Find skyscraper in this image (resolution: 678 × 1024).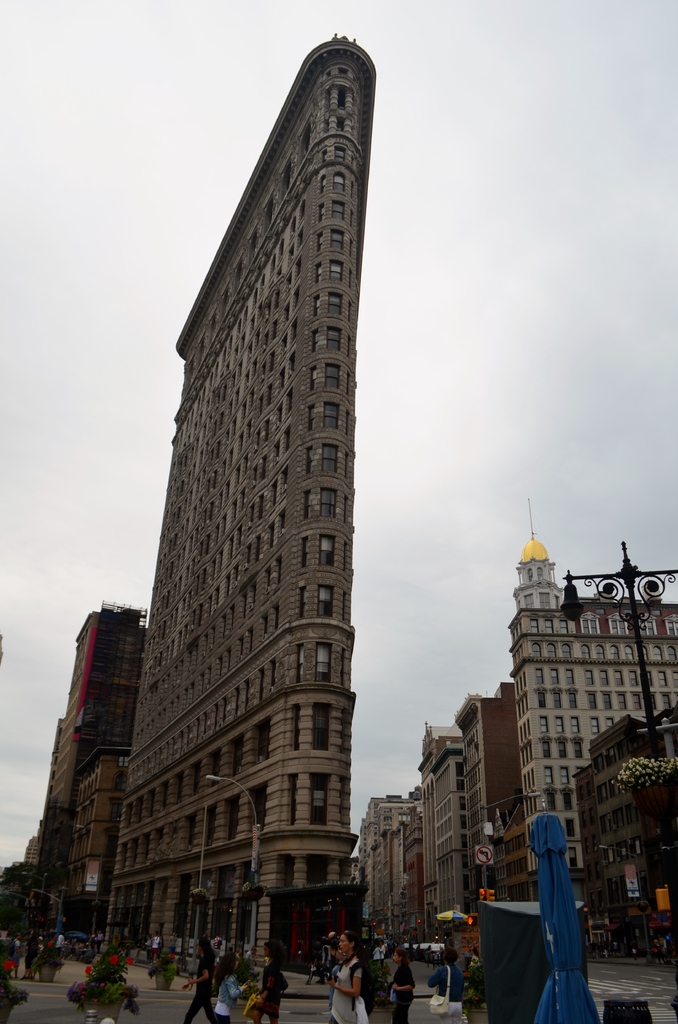
[76, 38, 432, 944].
